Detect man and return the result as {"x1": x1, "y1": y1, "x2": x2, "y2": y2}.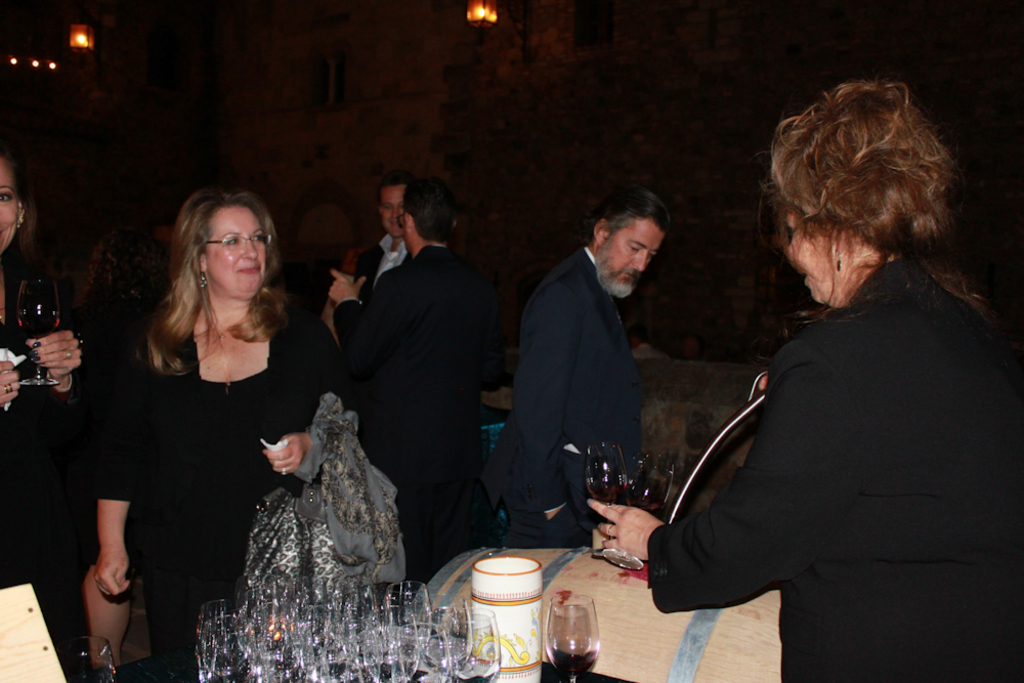
{"x1": 326, "y1": 181, "x2": 485, "y2": 583}.
